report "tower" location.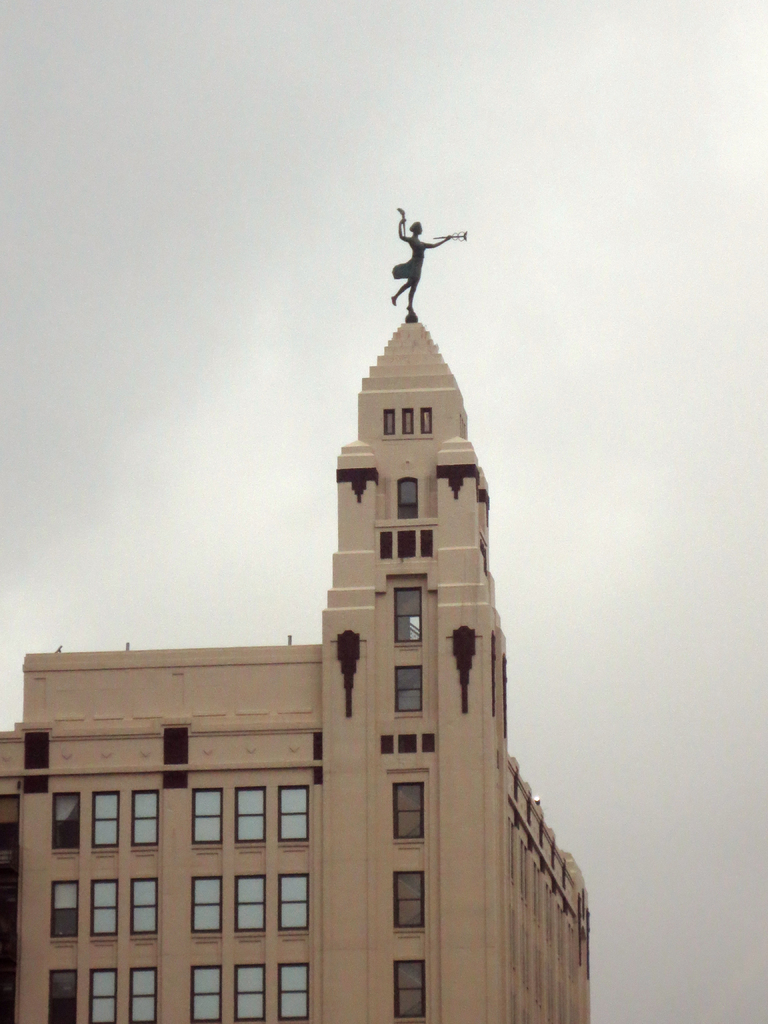
Report: Rect(0, 200, 585, 1023).
